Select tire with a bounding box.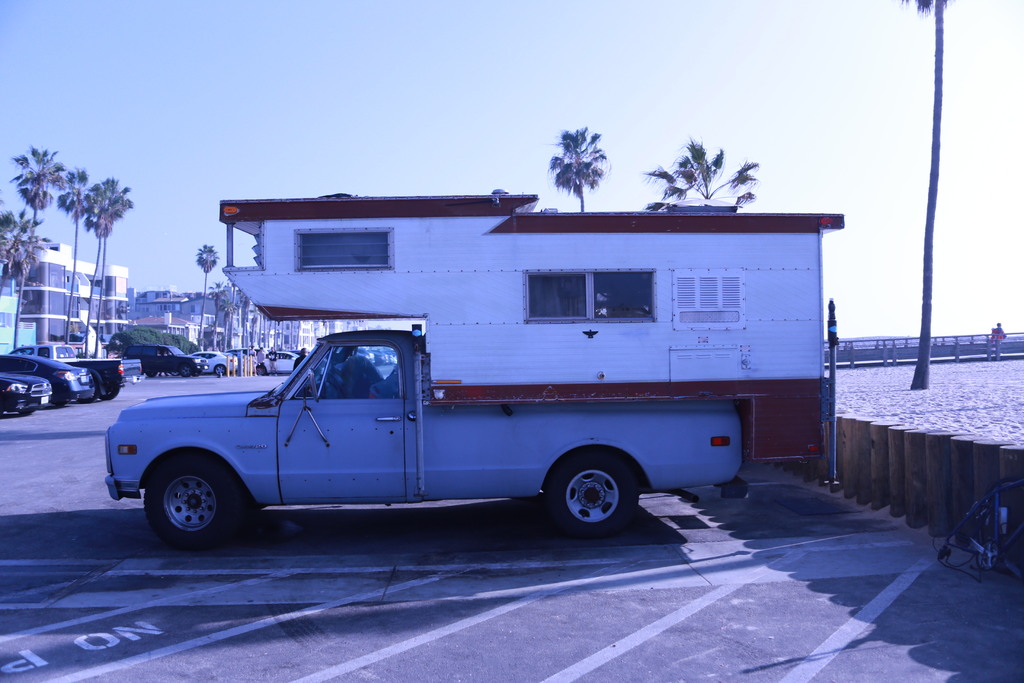
<region>548, 453, 639, 539</region>.
